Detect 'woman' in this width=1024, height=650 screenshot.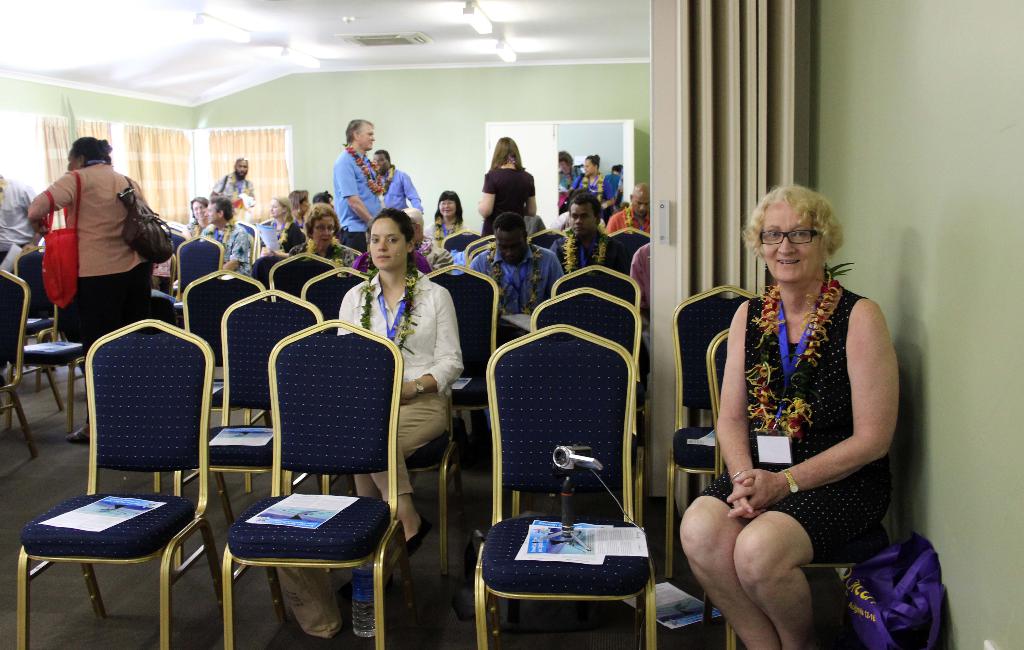
Detection: (x1=250, y1=194, x2=308, y2=290).
